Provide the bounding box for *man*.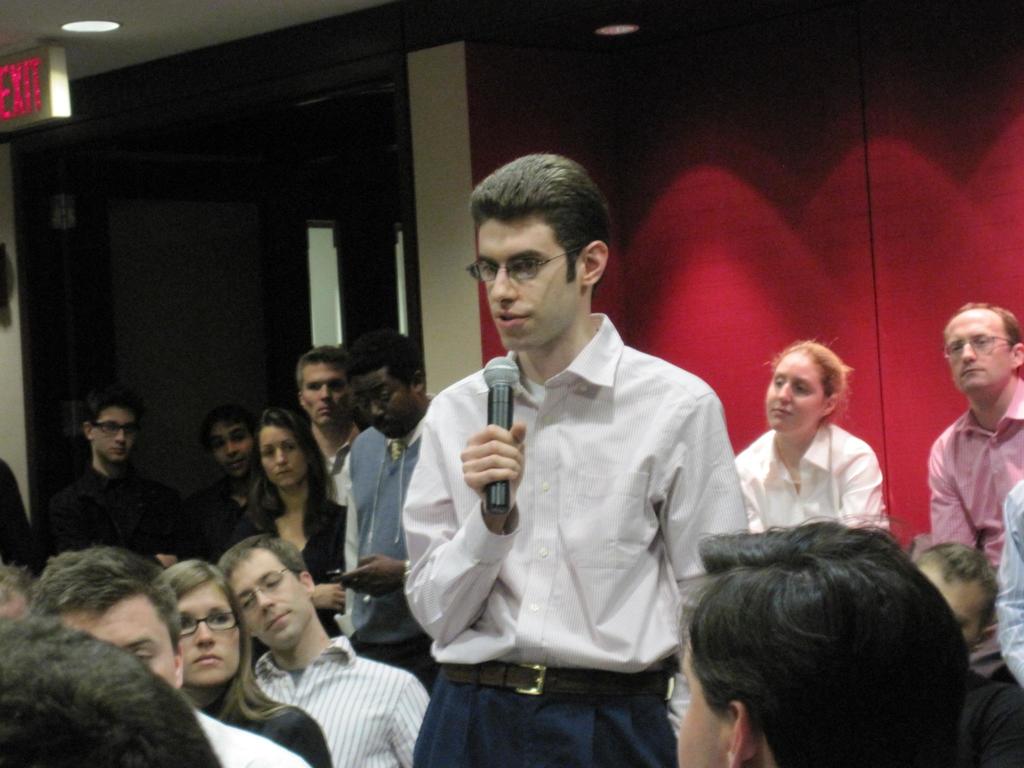
bbox=(676, 518, 971, 767).
